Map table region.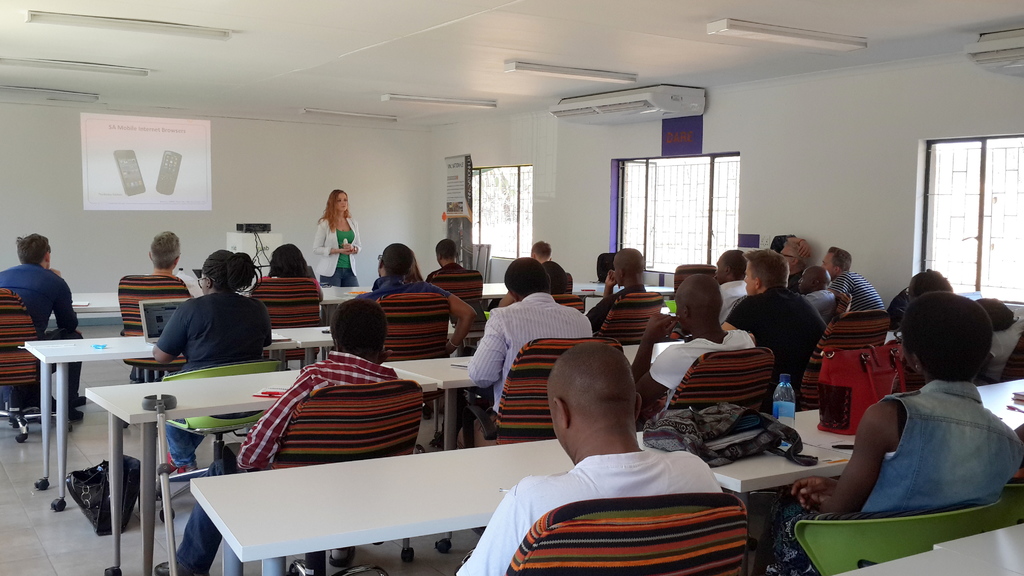
Mapped to (86, 297, 941, 575).
